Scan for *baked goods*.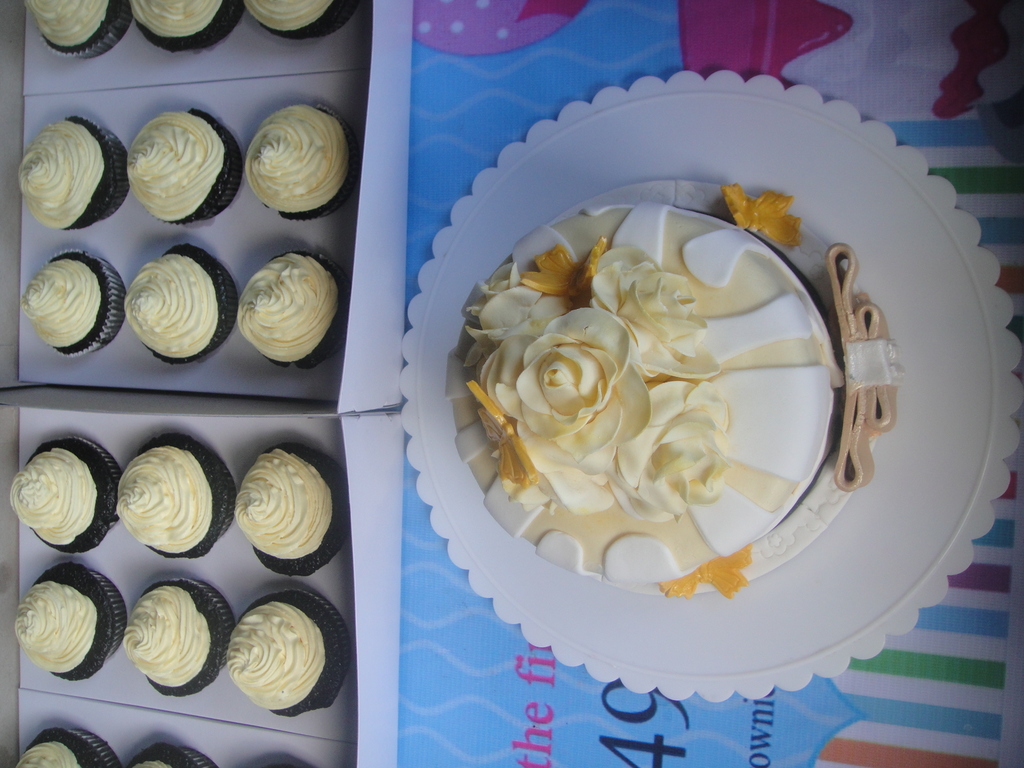
Scan result: bbox(239, 98, 361, 221).
